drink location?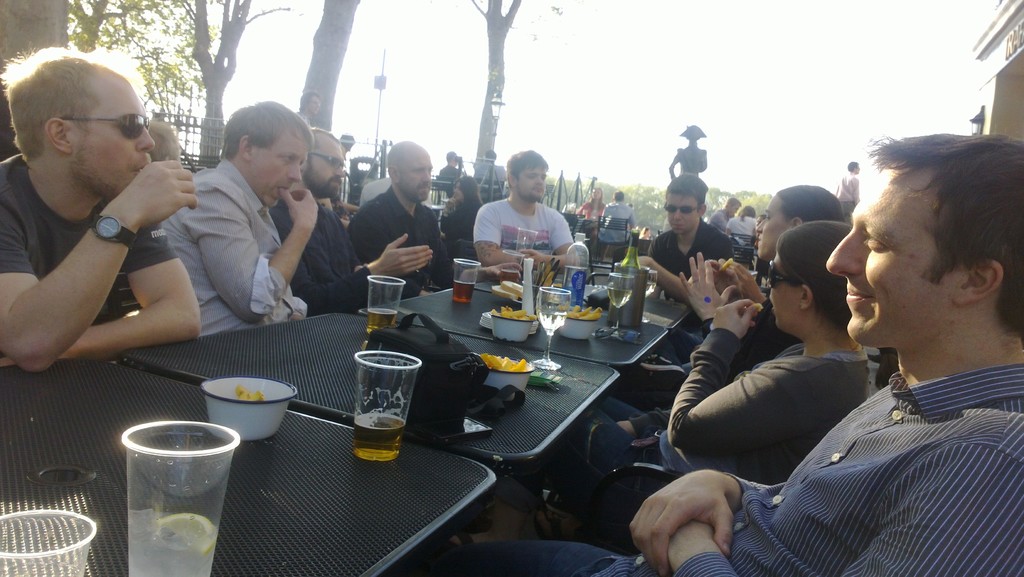
<box>367,277,403,331</box>
